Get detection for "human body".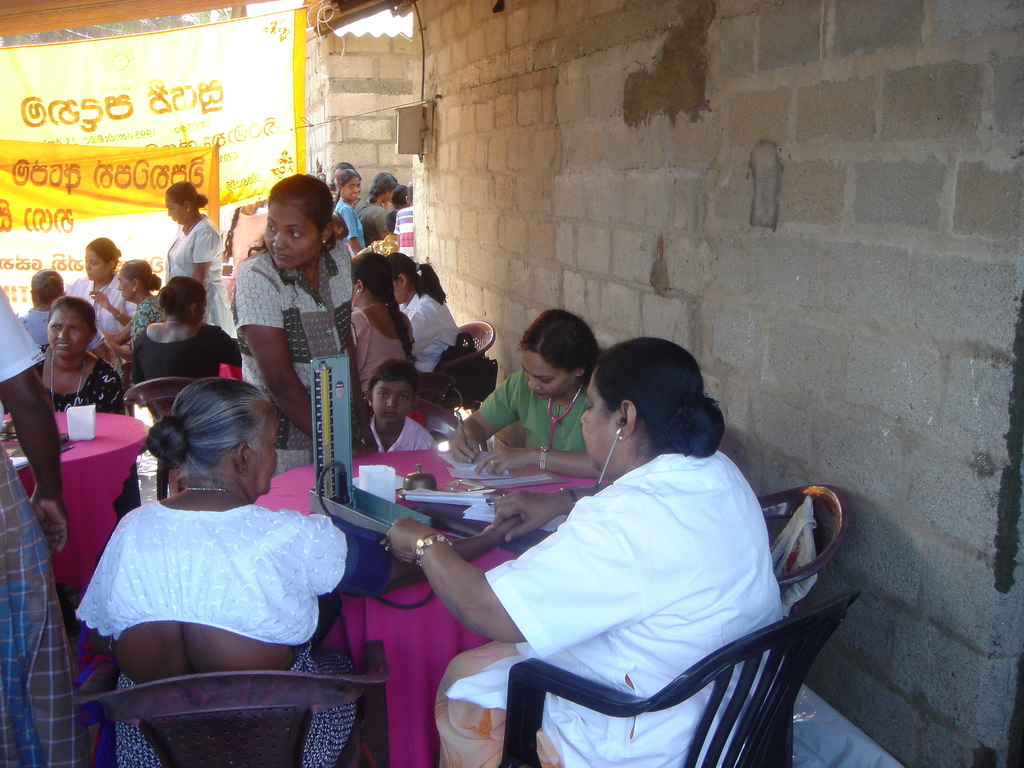
Detection: box=[444, 359, 808, 758].
